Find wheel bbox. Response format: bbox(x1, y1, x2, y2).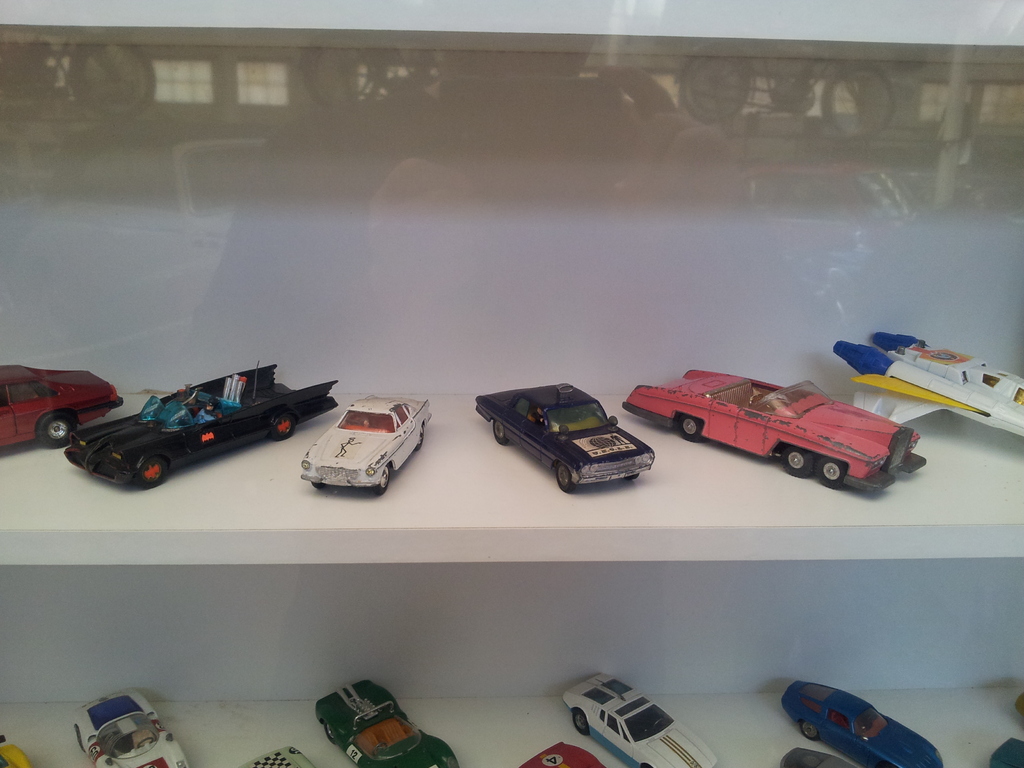
bbox(780, 447, 819, 479).
